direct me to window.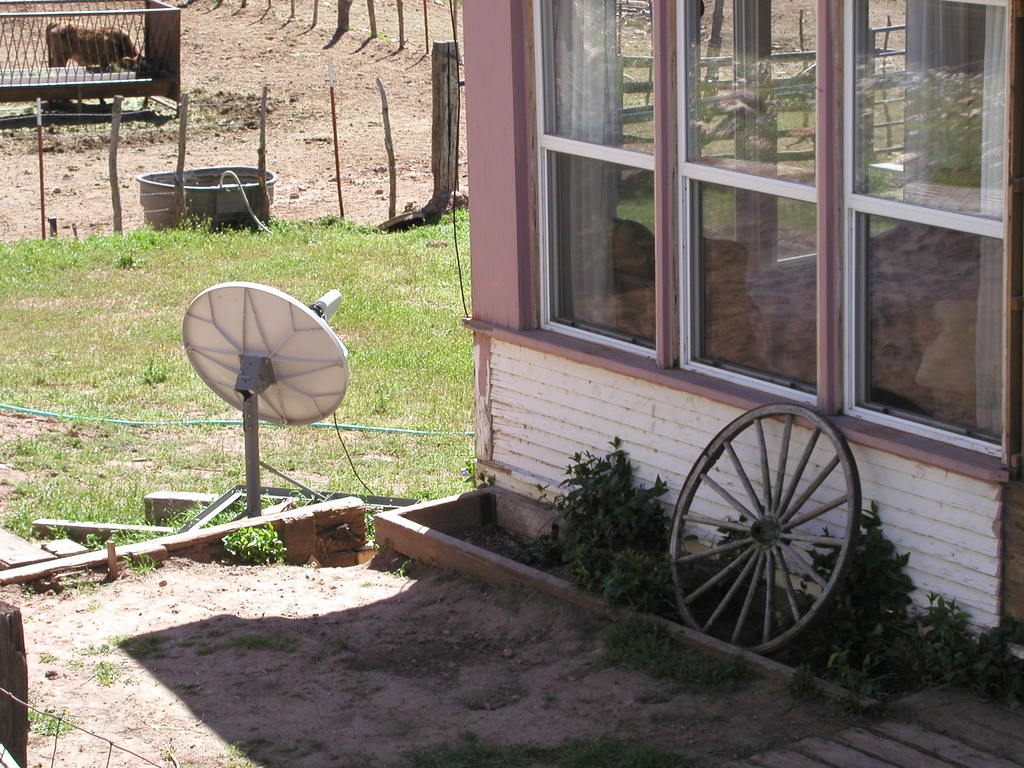
Direction: 540, 0, 1016, 467.
